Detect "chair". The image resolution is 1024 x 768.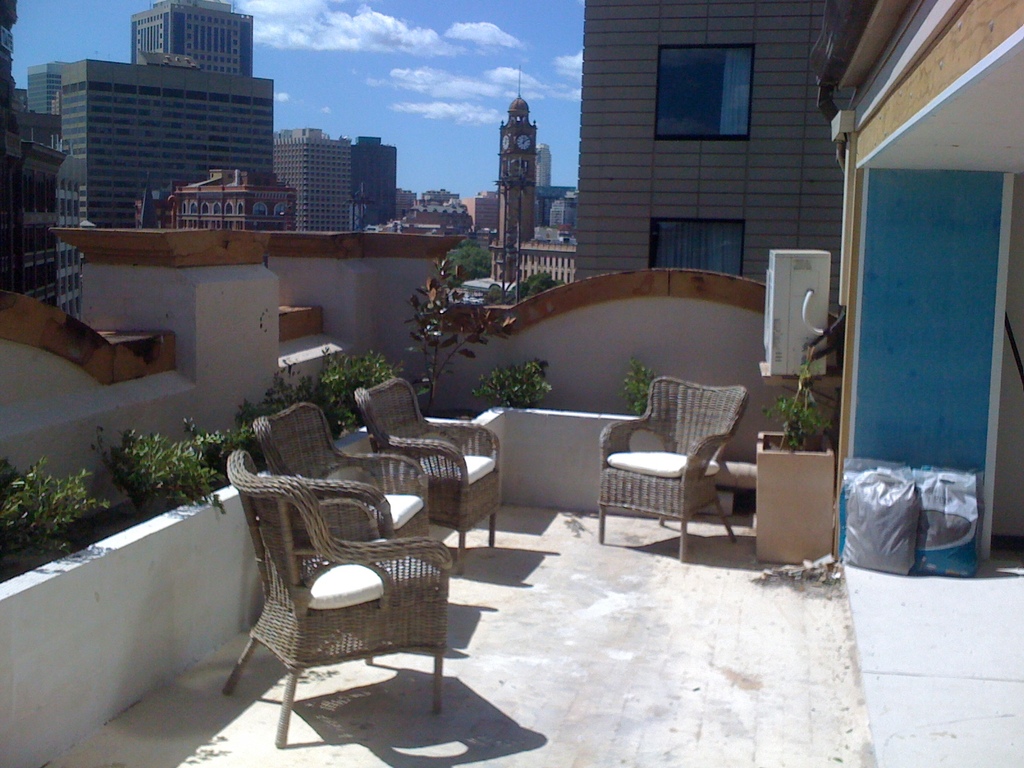
l=595, t=372, r=751, b=563.
